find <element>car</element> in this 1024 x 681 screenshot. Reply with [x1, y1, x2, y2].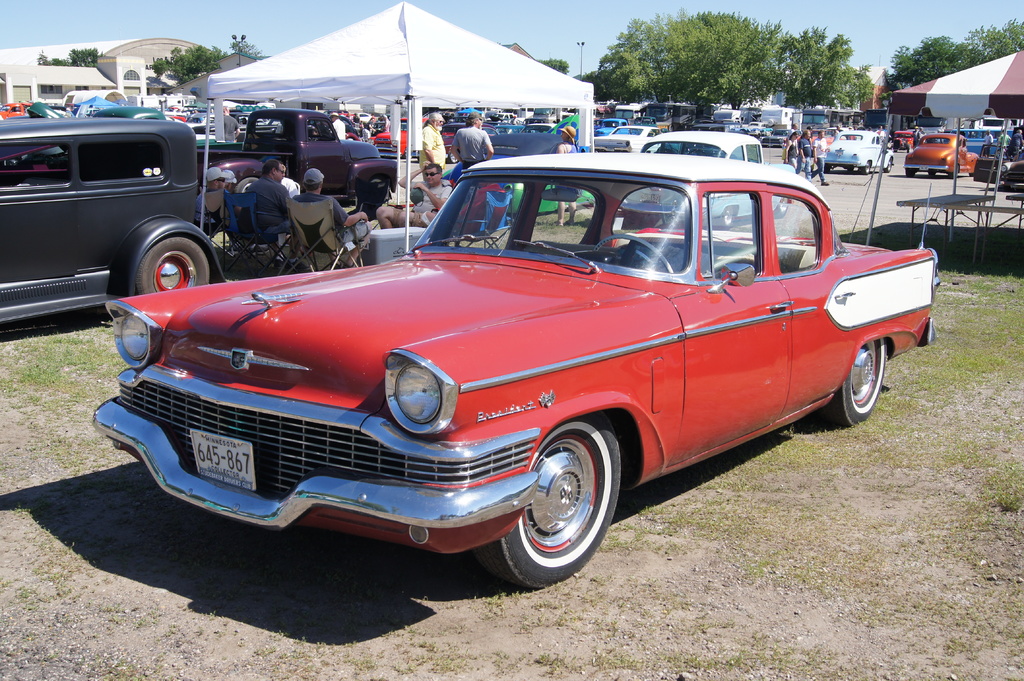
[903, 133, 978, 178].
